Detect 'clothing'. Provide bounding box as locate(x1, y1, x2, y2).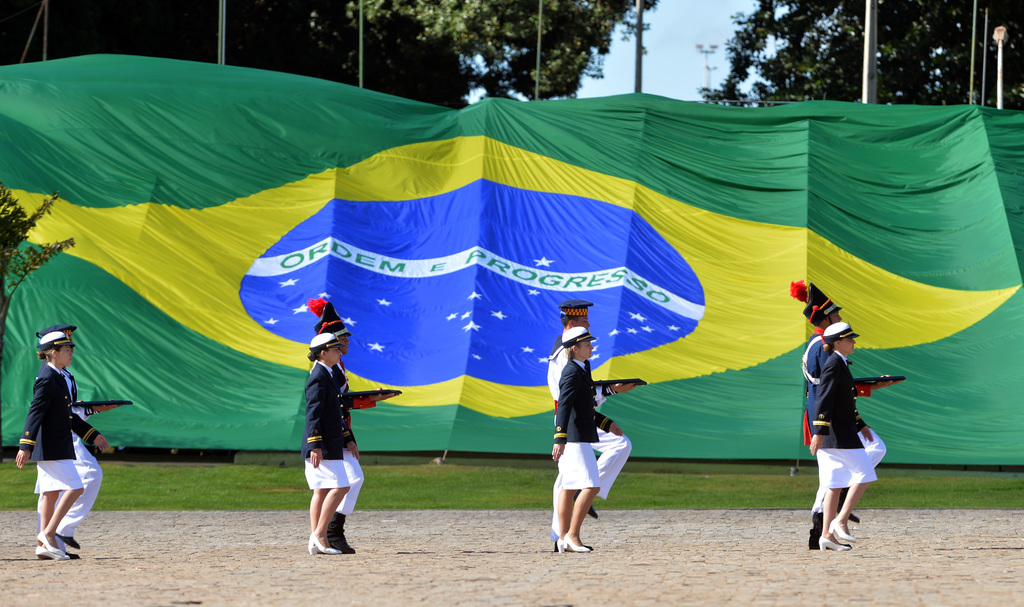
locate(339, 359, 383, 522).
